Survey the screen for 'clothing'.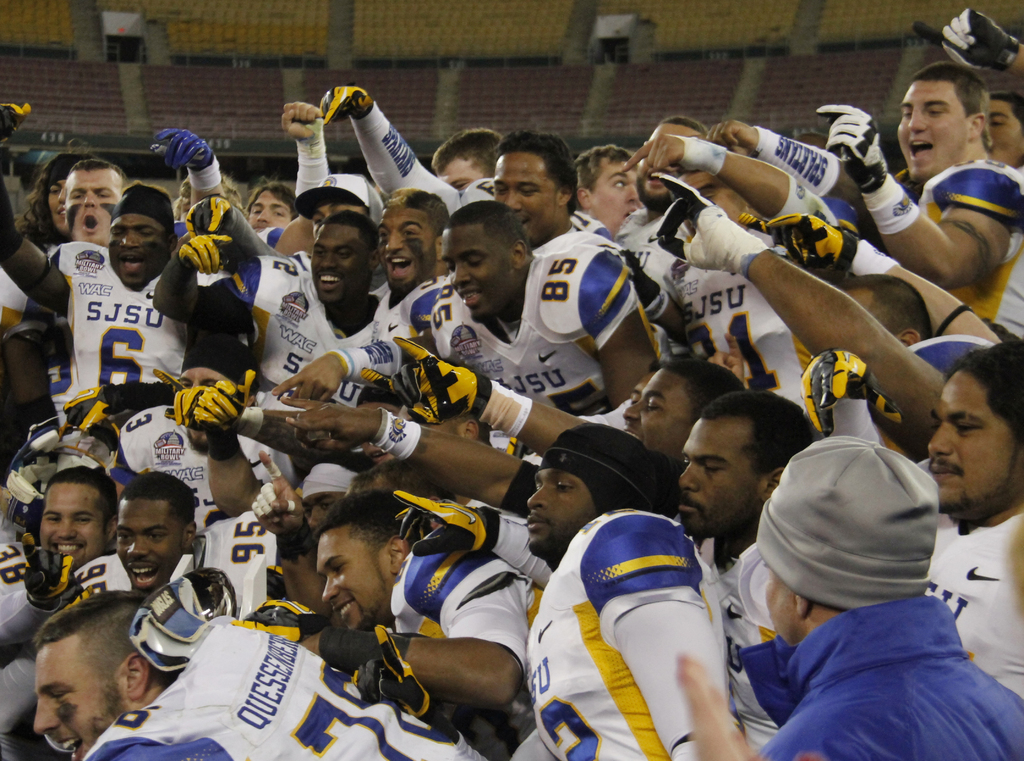
Survey found: 522 512 724 758.
